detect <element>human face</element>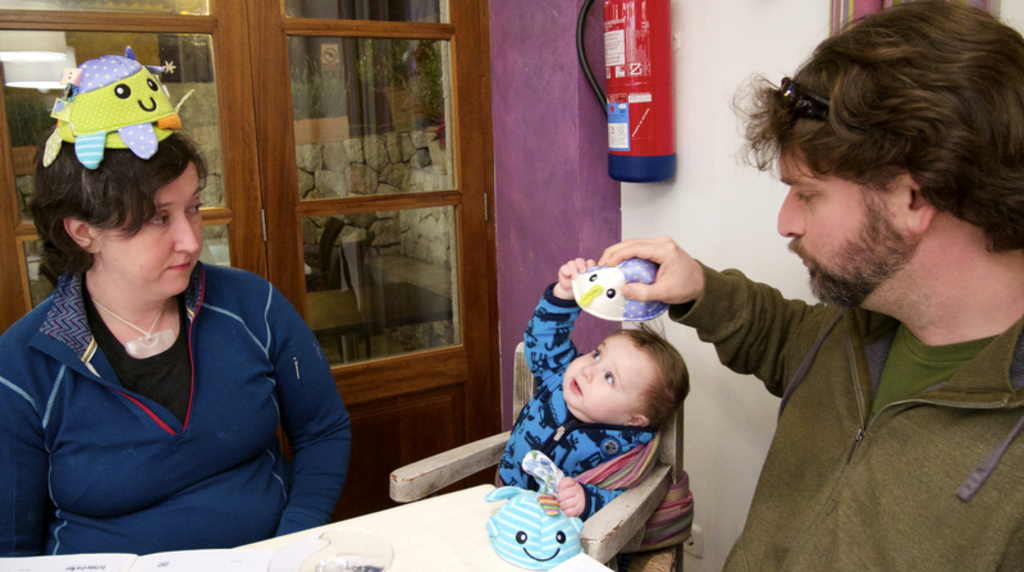
detection(97, 193, 204, 294)
